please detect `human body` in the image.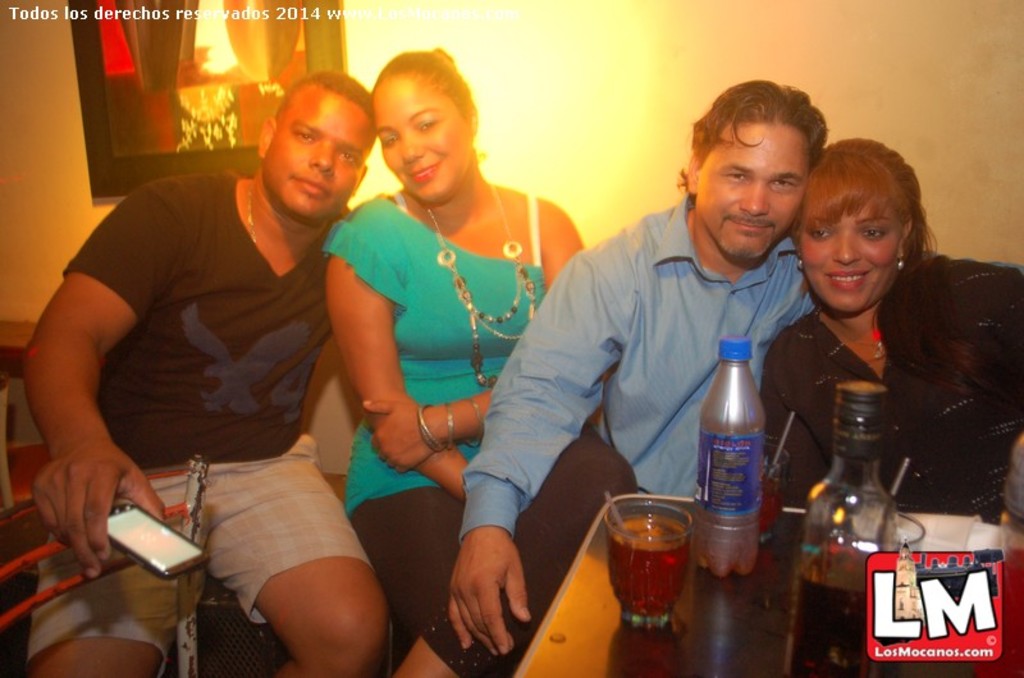
[773,255,1023,536].
